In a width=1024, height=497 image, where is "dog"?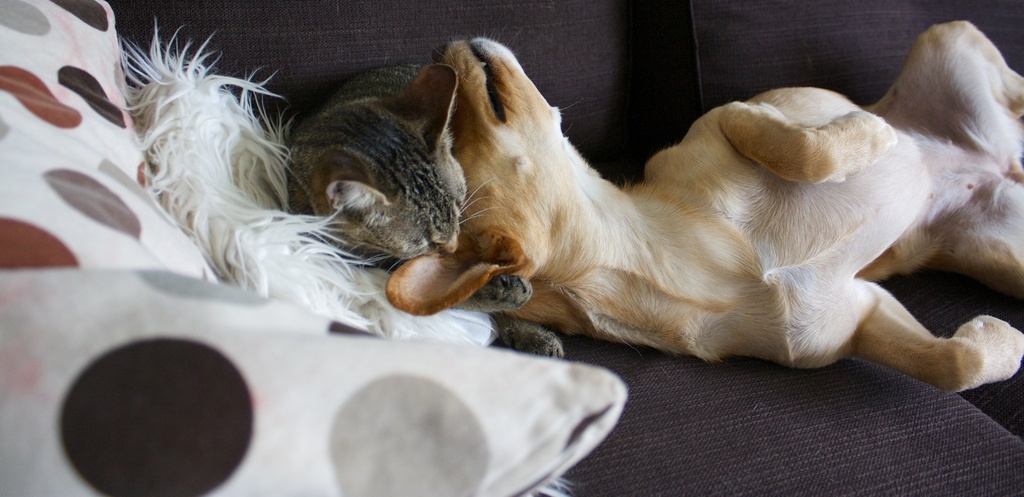
l=385, t=18, r=1023, b=395.
